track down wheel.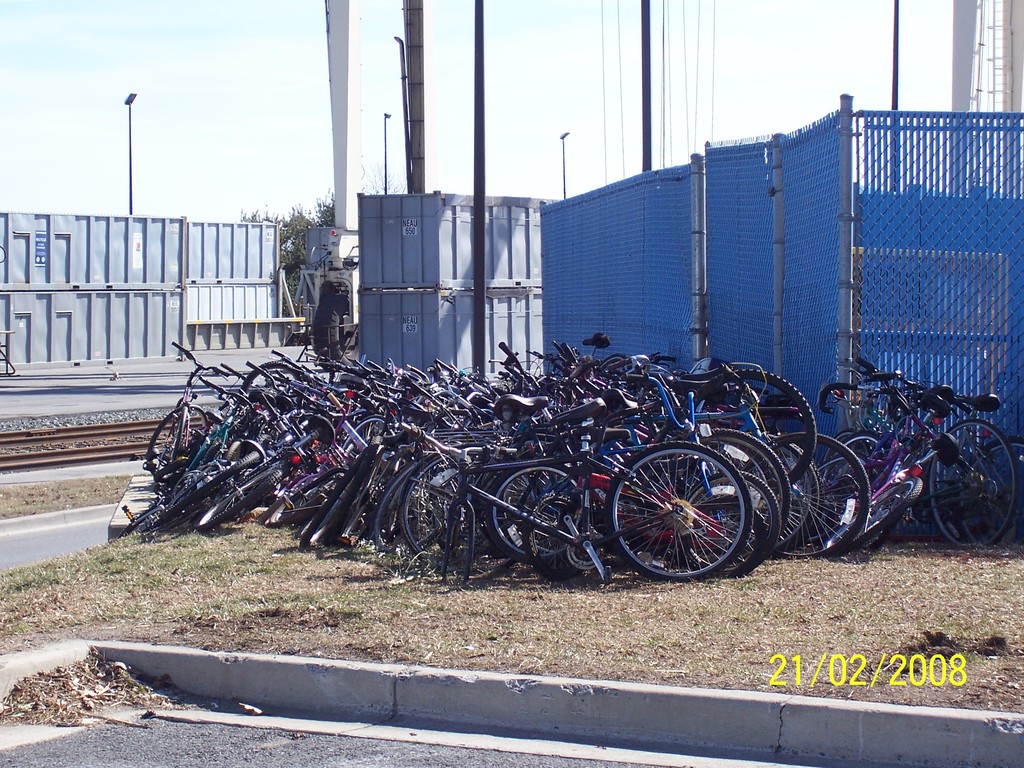
Tracked to (485,461,588,558).
